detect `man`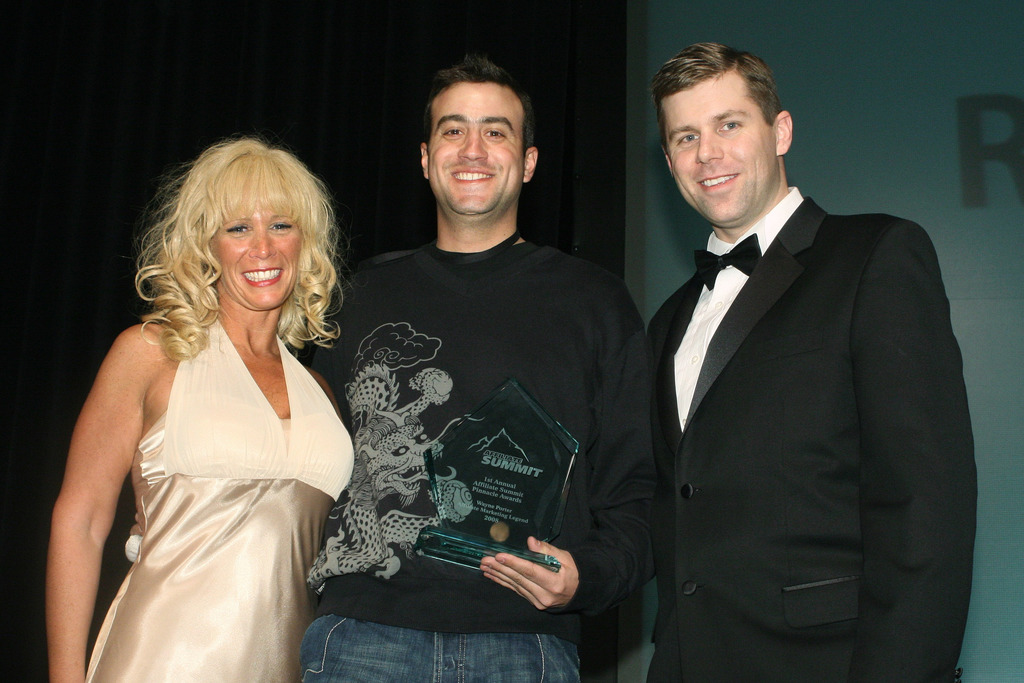
select_region(123, 58, 656, 682)
